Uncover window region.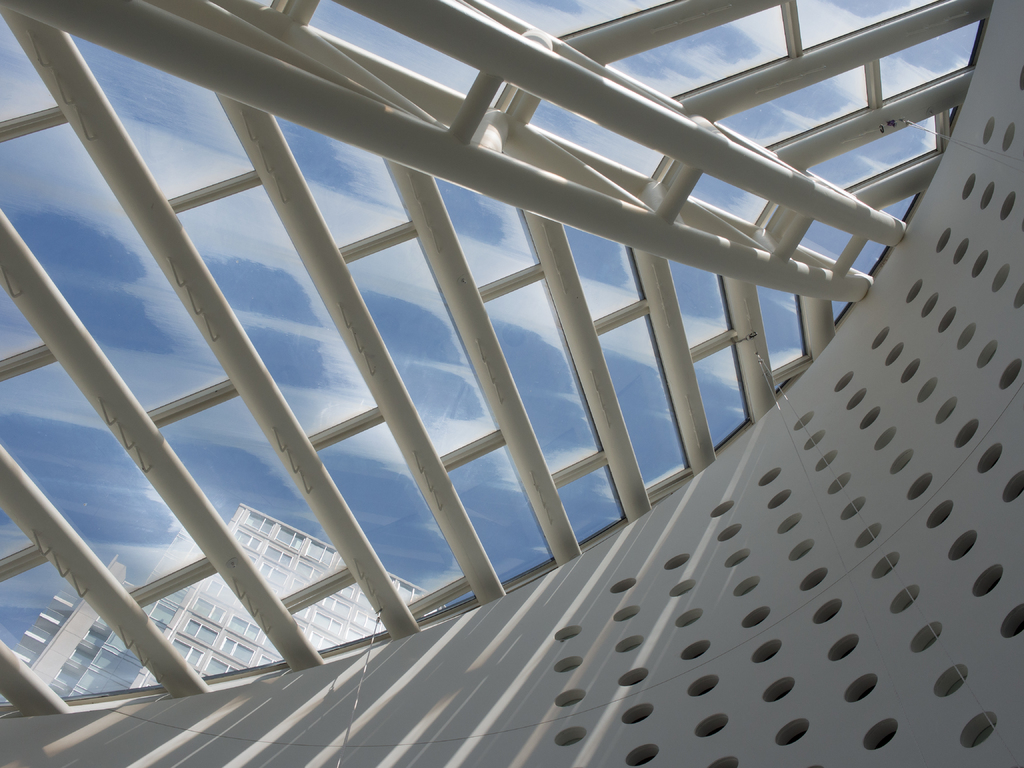
Uncovered: 264:544:295:569.
